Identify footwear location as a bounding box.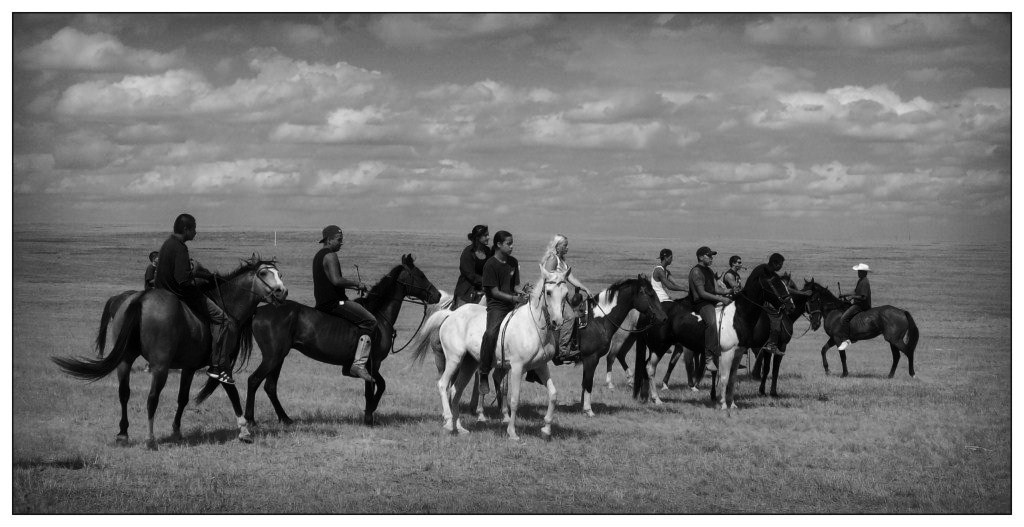
(x1=837, y1=339, x2=851, y2=351).
